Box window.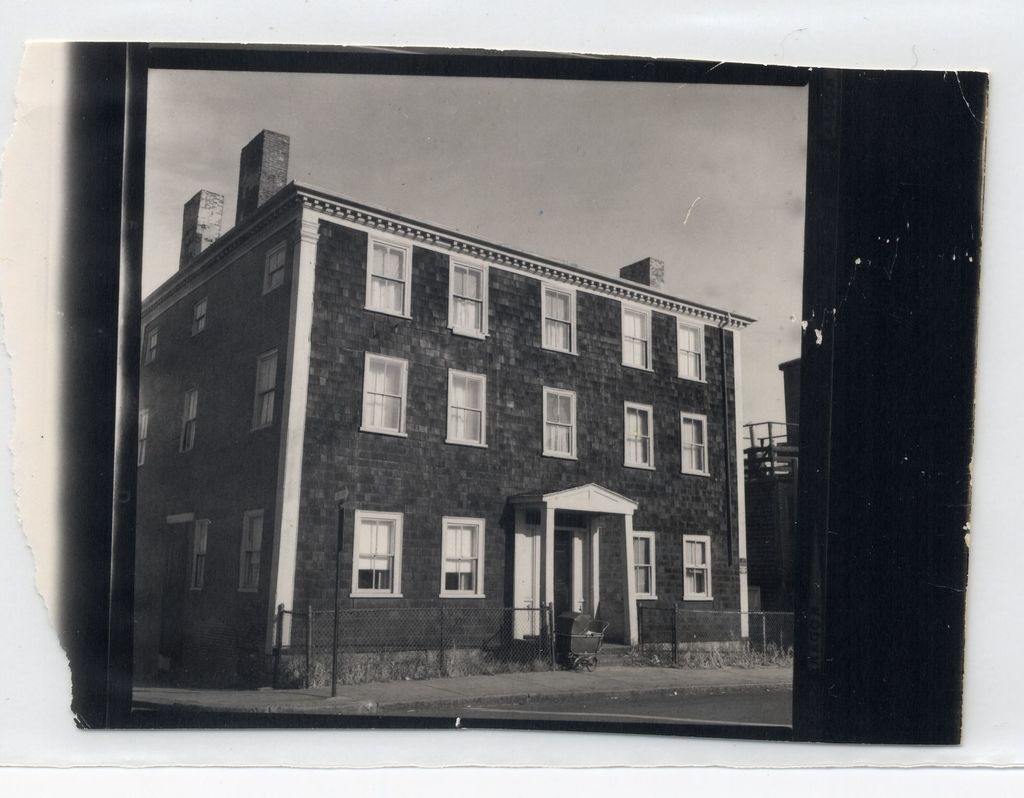
rect(627, 405, 654, 470).
